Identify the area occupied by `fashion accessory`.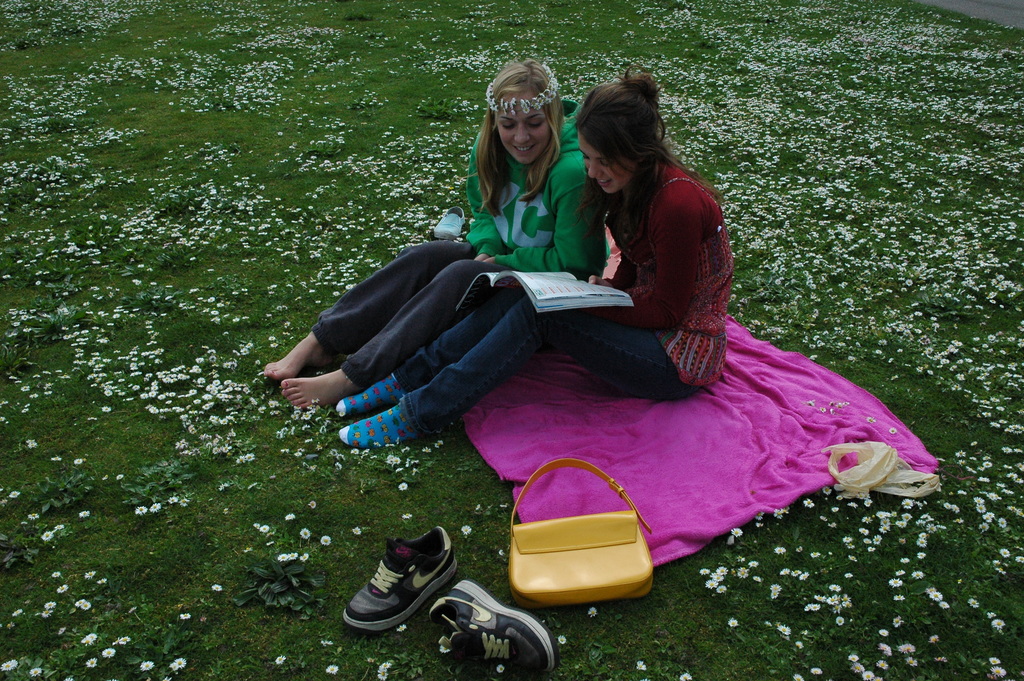
Area: l=339, t=520, r=460, b=630.
